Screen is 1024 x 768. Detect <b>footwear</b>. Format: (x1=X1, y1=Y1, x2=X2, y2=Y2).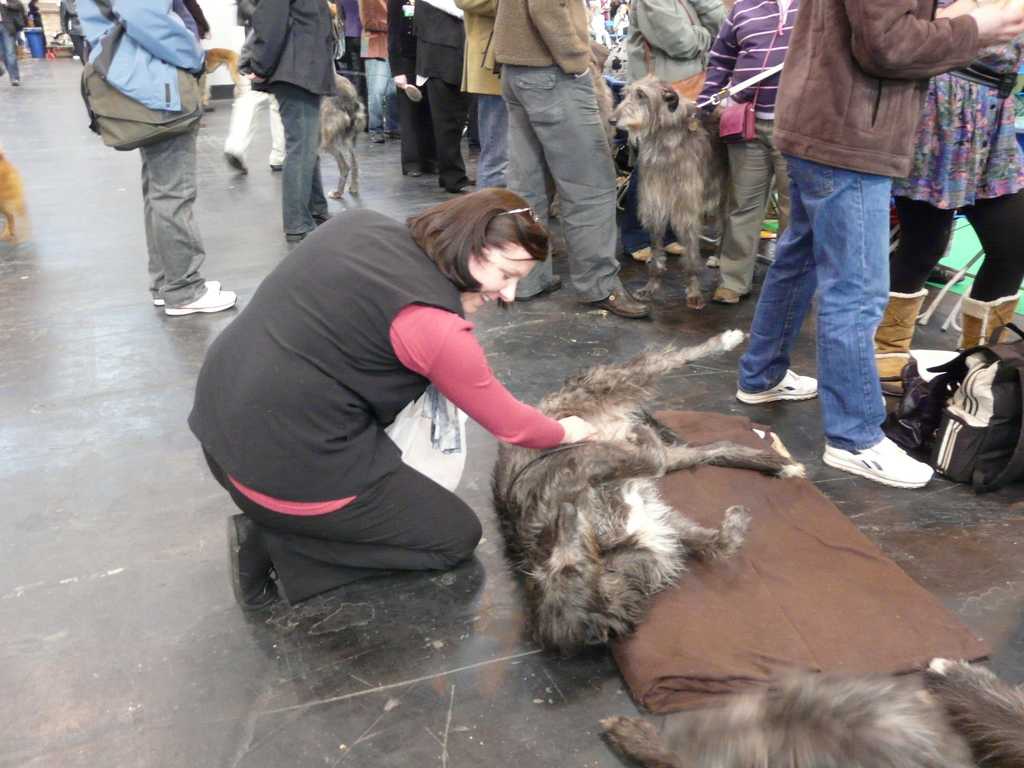
(x1=851, y1=433, x2=947, y2=503).
